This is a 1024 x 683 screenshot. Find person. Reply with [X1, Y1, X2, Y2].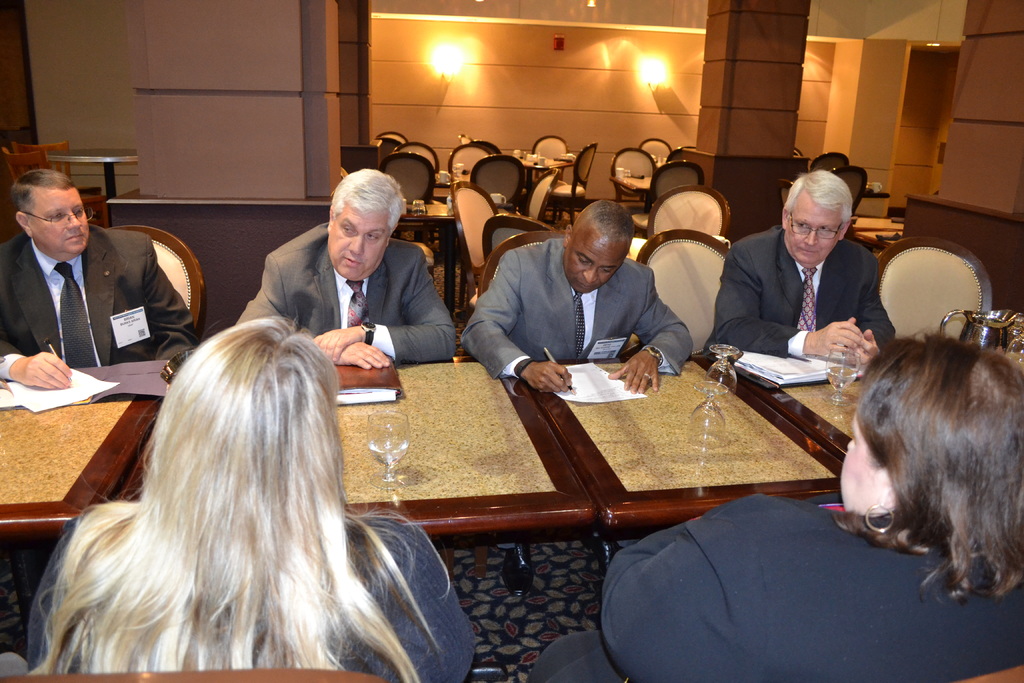
[0, 173, 198, 393].
